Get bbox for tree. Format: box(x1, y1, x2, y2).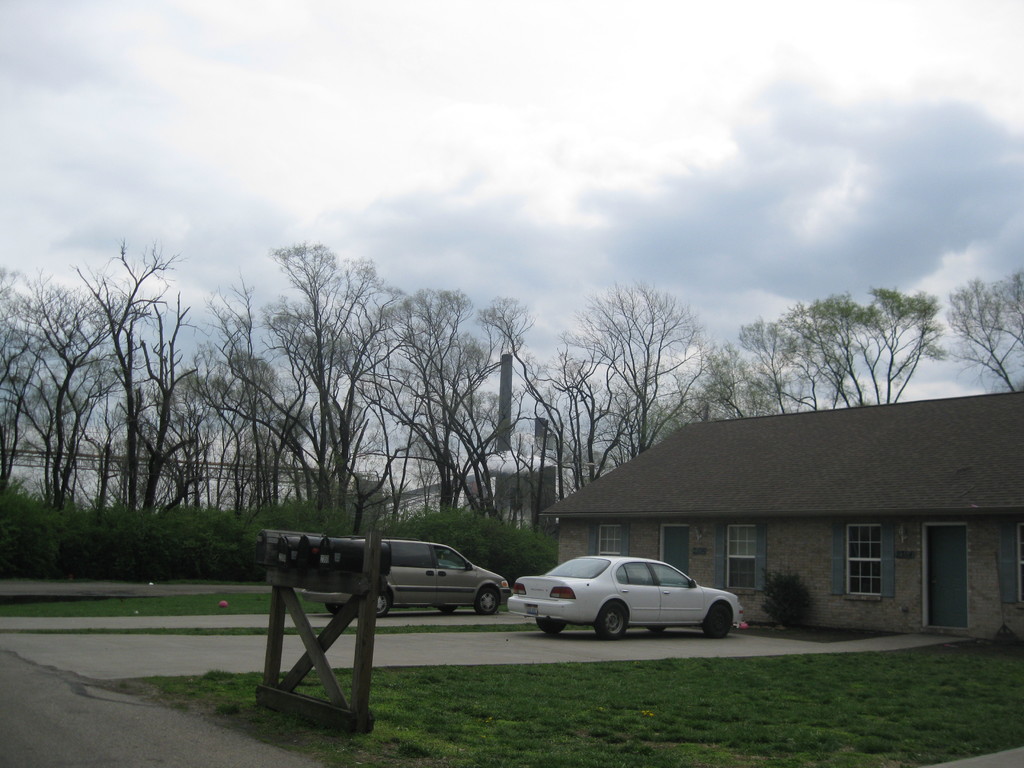
box(480, 322, 616, 541).
